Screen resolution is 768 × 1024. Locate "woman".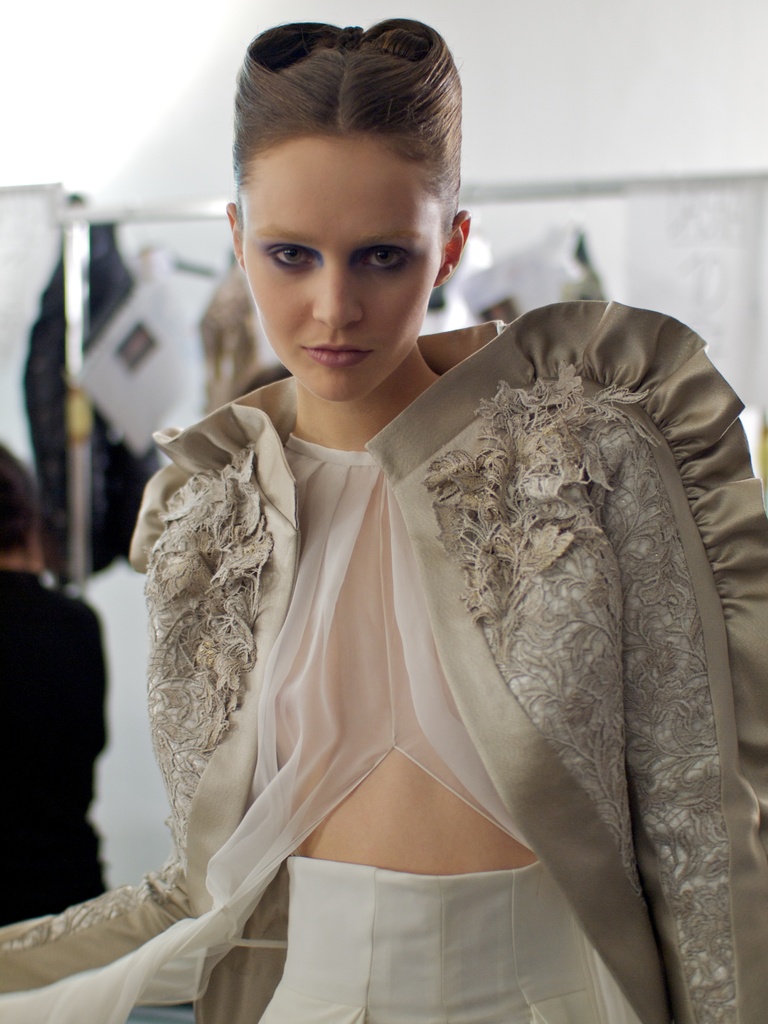
(left=0, top=14, right=767, bottom=1023).
